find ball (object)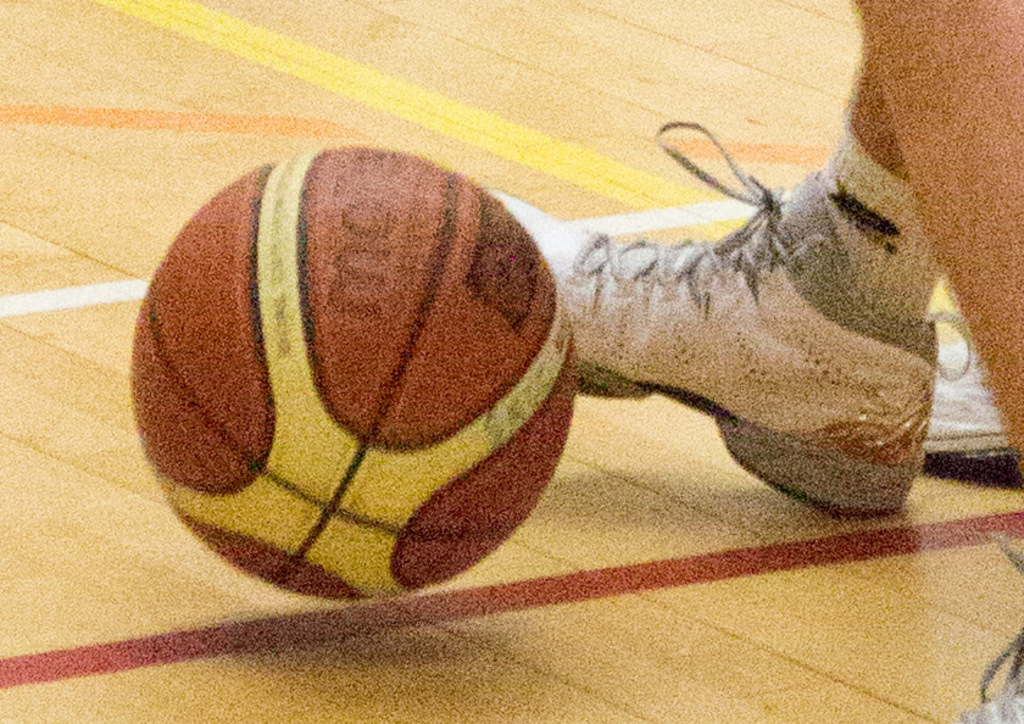
crop(129, 147, 573, 600)
